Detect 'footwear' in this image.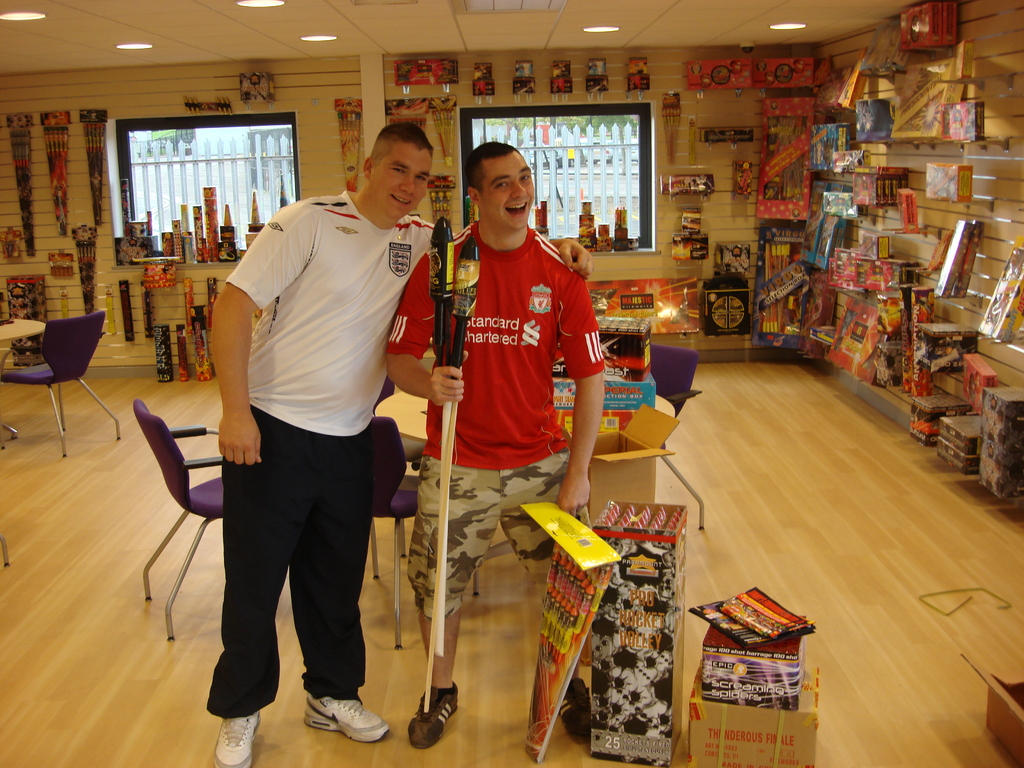
Detection: (x1=406, y1=680, x2=459, y2=749).
